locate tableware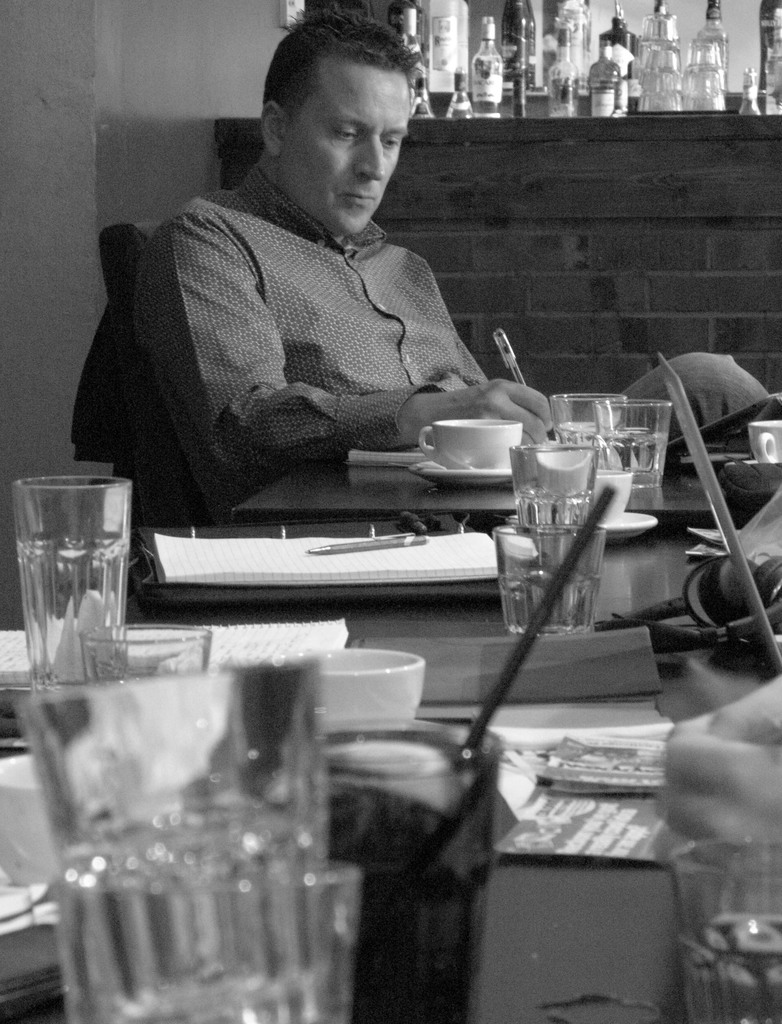
<bbox>324, 644, 430, 714</bbox>
